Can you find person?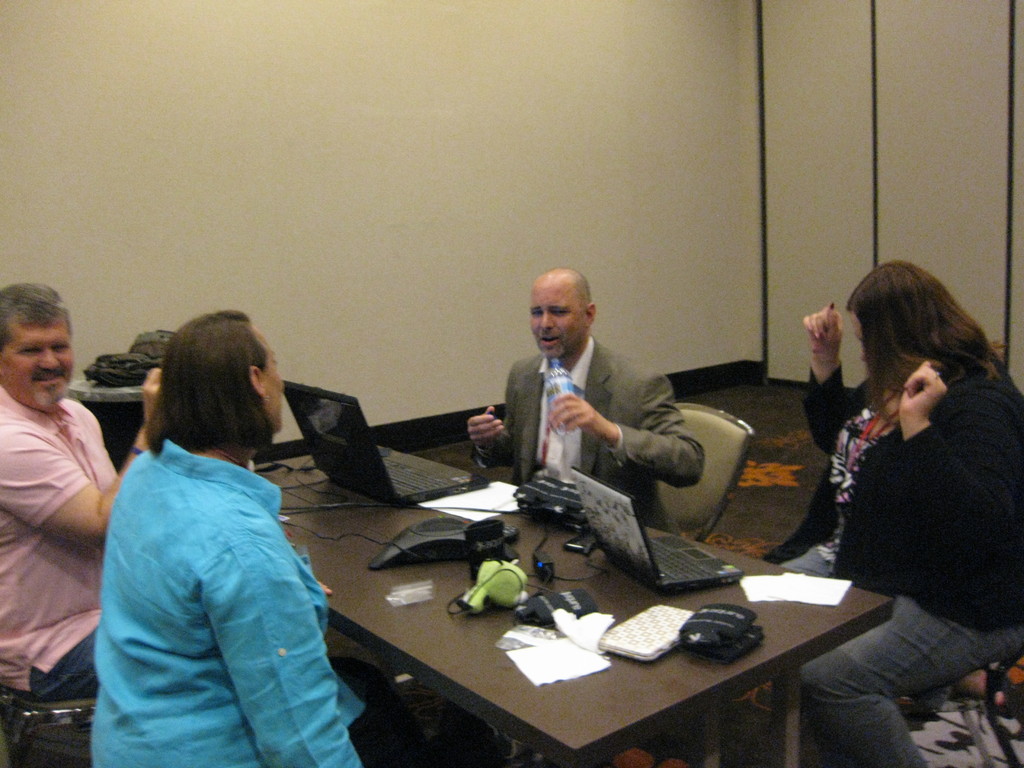
Yes, bounding box: left=737, top=259, right=1023, bottom=767.
